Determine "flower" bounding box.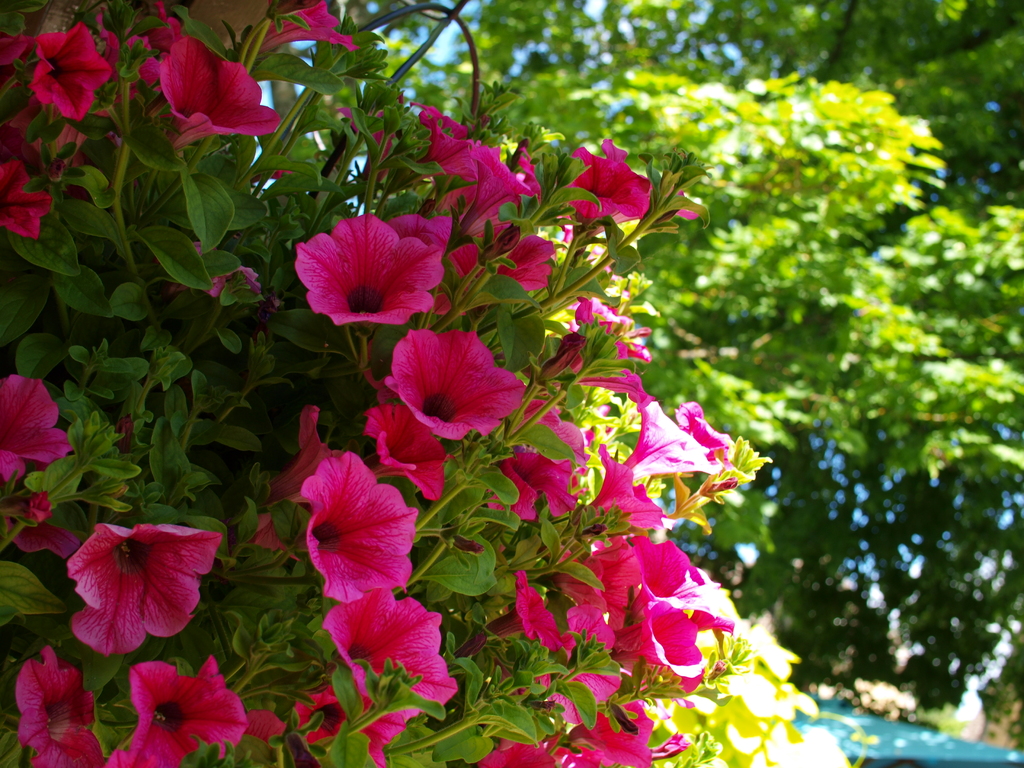
Determined: x1=102, y1=656, x2=250, y2=767.
